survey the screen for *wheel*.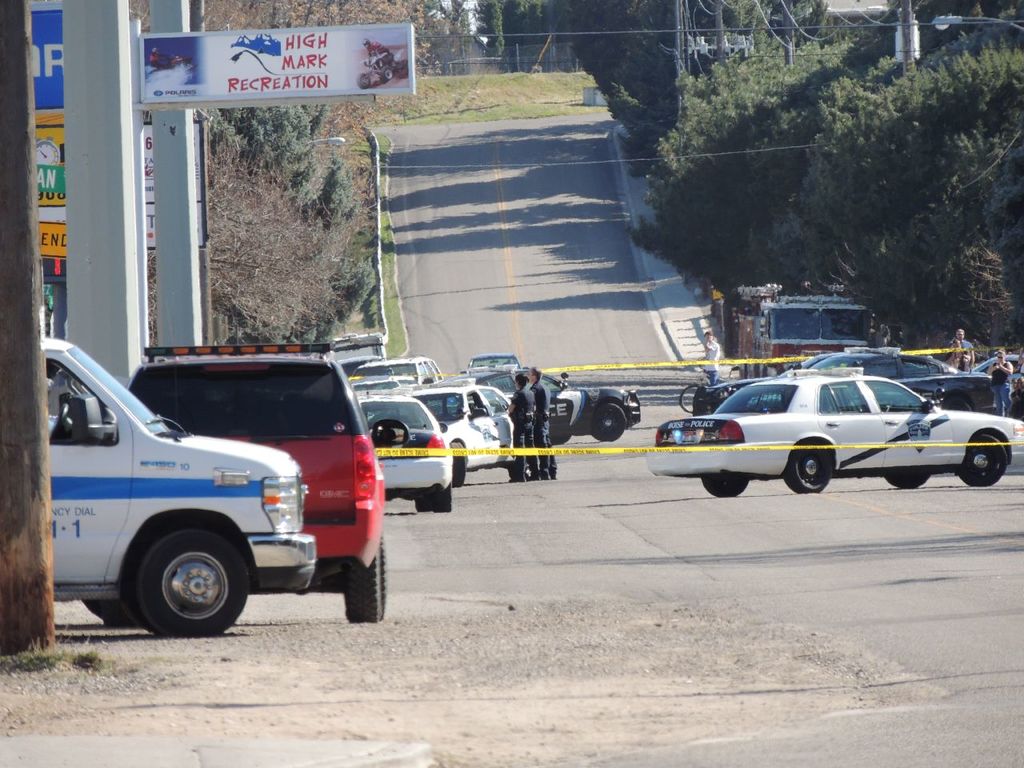
Survey found: <bbox>785, 440, 829, 493</bbox>.
